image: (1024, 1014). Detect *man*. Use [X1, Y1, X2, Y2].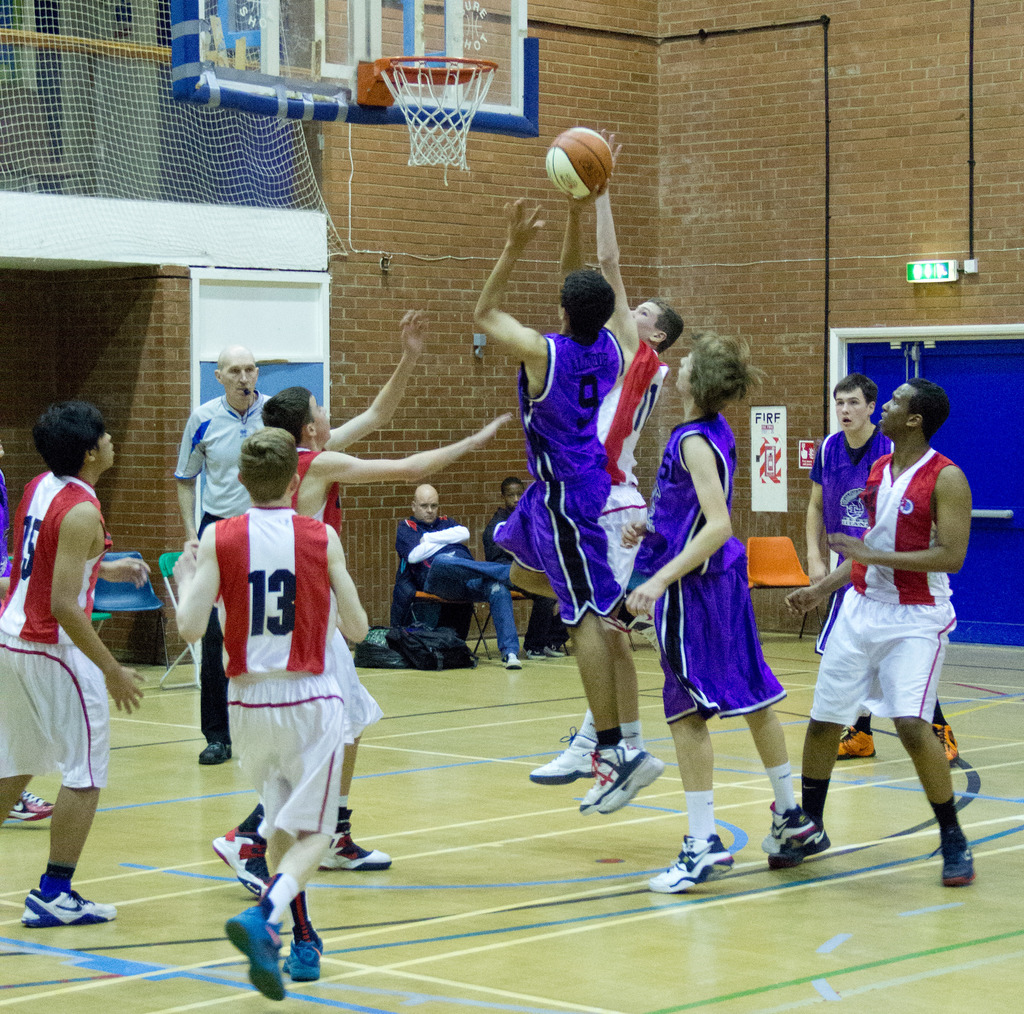
[172, 349, 275, 758].
